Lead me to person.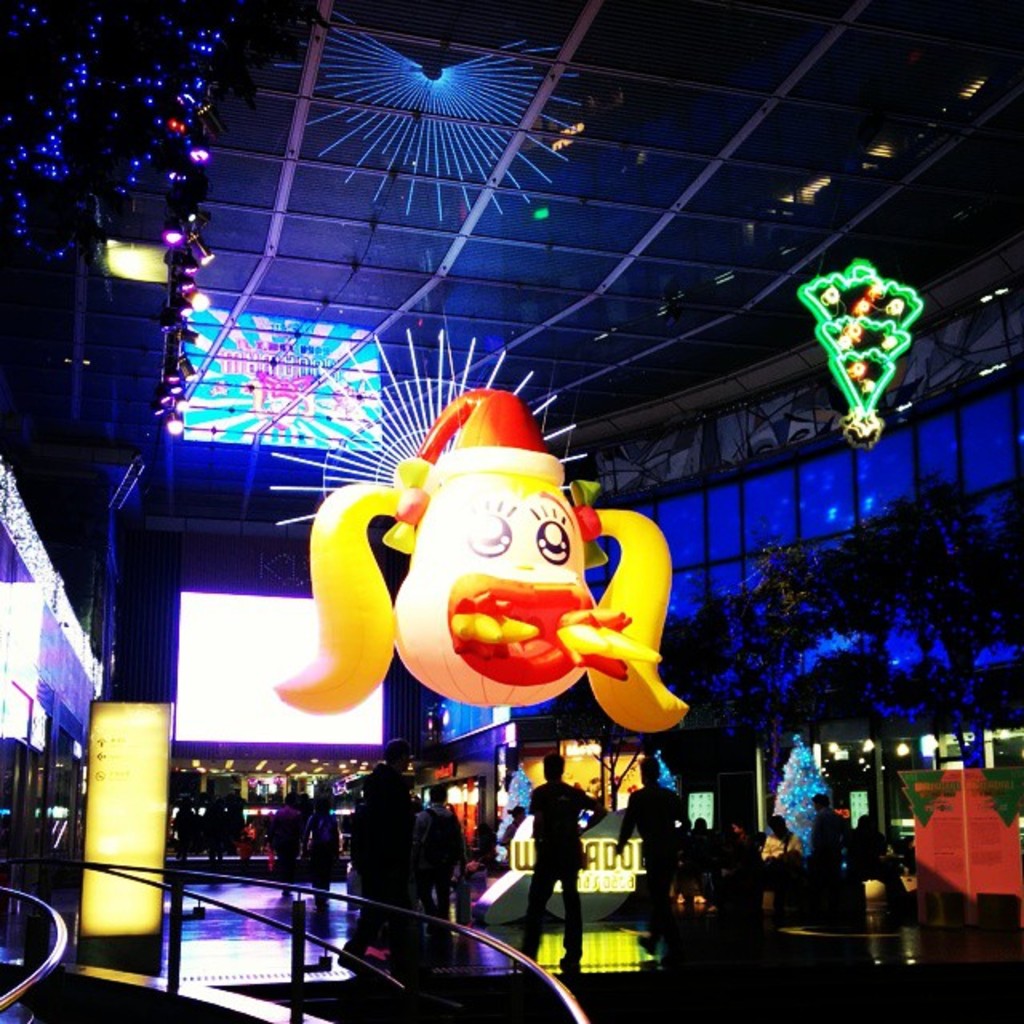
Lead to (758,813,802,906).
